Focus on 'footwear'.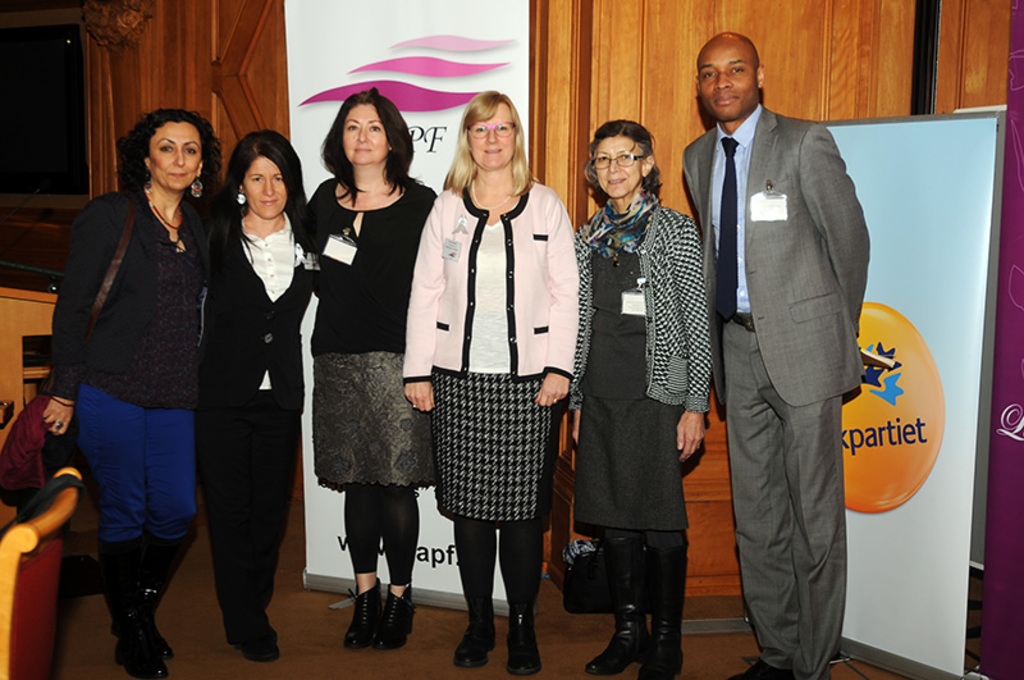
Focused at [left=381, top=583, right=420, bottom=647].
